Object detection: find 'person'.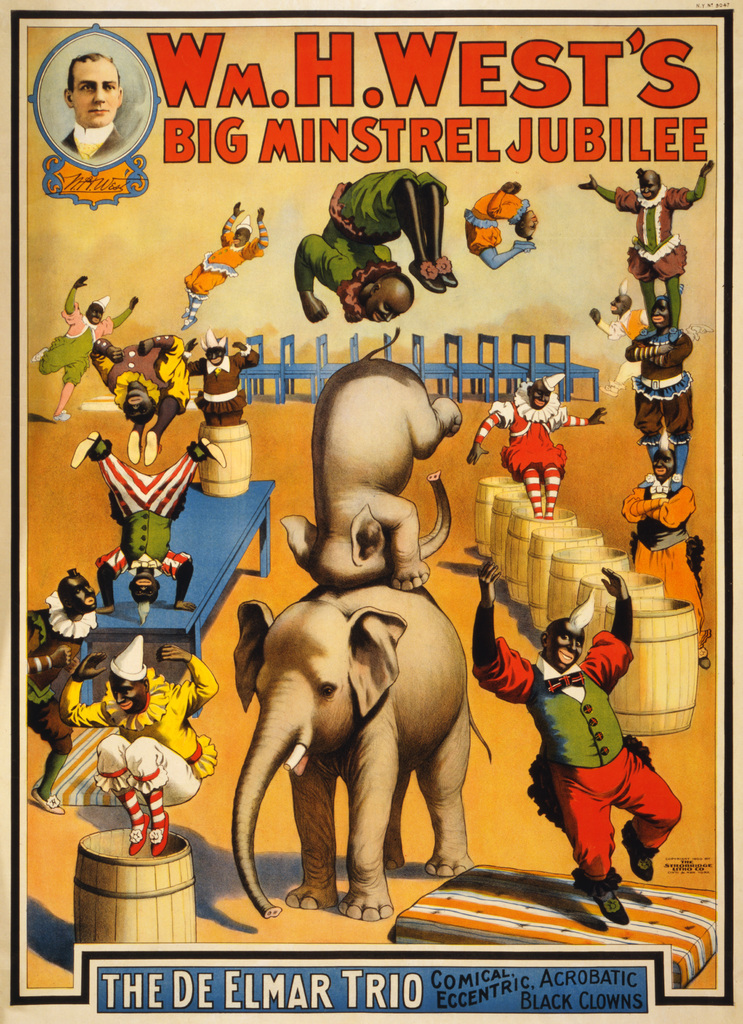
[26, 567, 102, 815].
